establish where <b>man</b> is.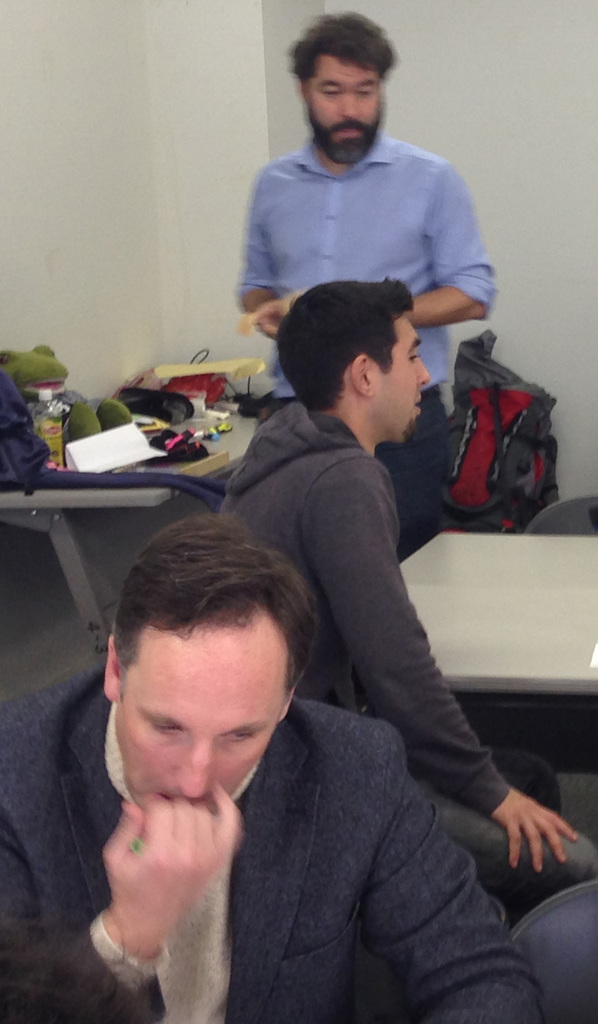
Established at (232,11,494,562).
